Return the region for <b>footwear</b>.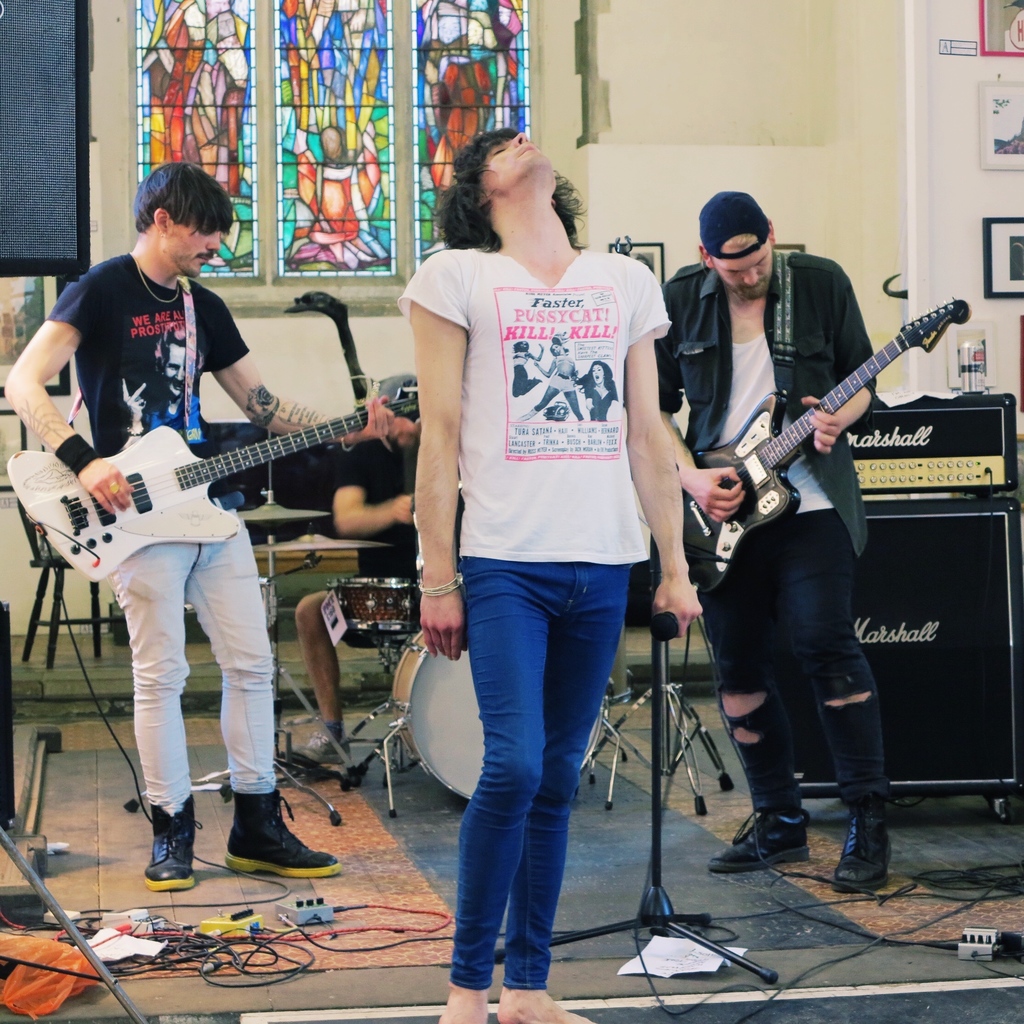
x1=116, y1=795, x2=205, y2=910.
